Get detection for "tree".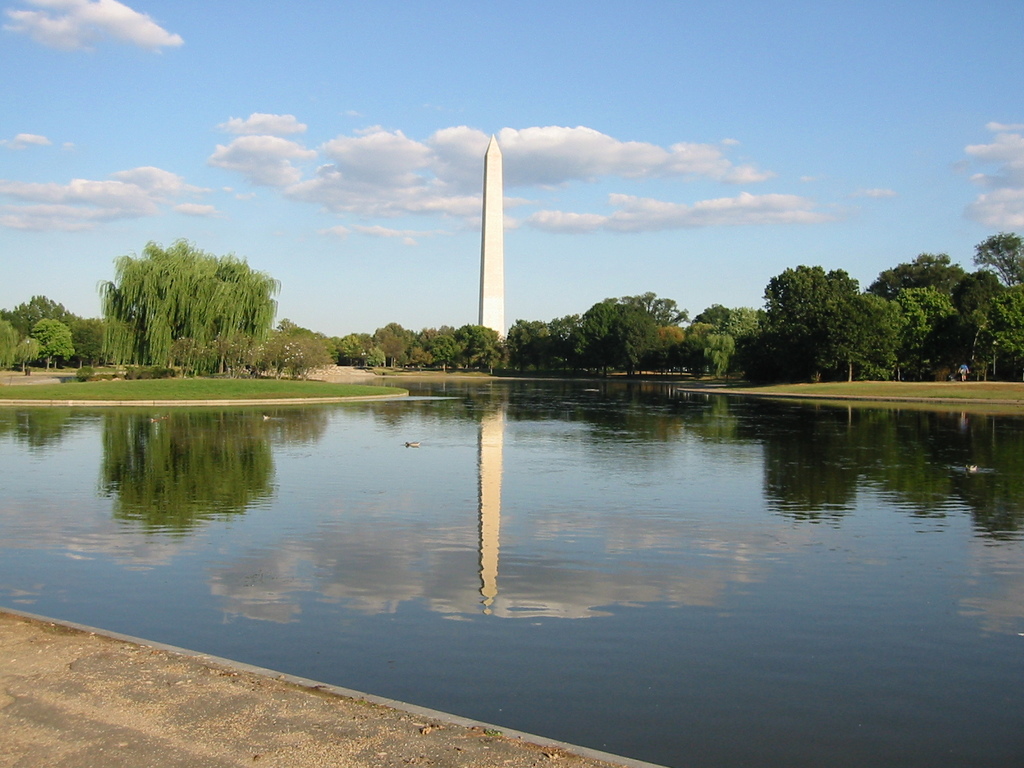
Detection: x1=506, y1=317, x2=535, y2=374.
